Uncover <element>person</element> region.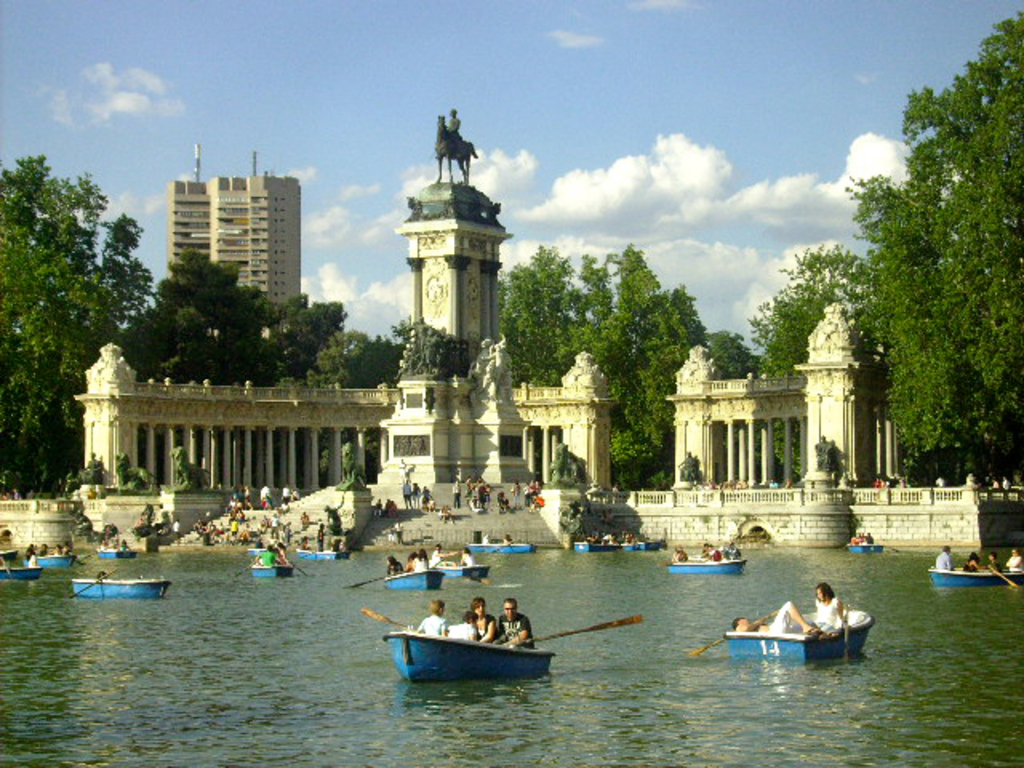
Uncovered: <box>318,523,328,547</box>.
